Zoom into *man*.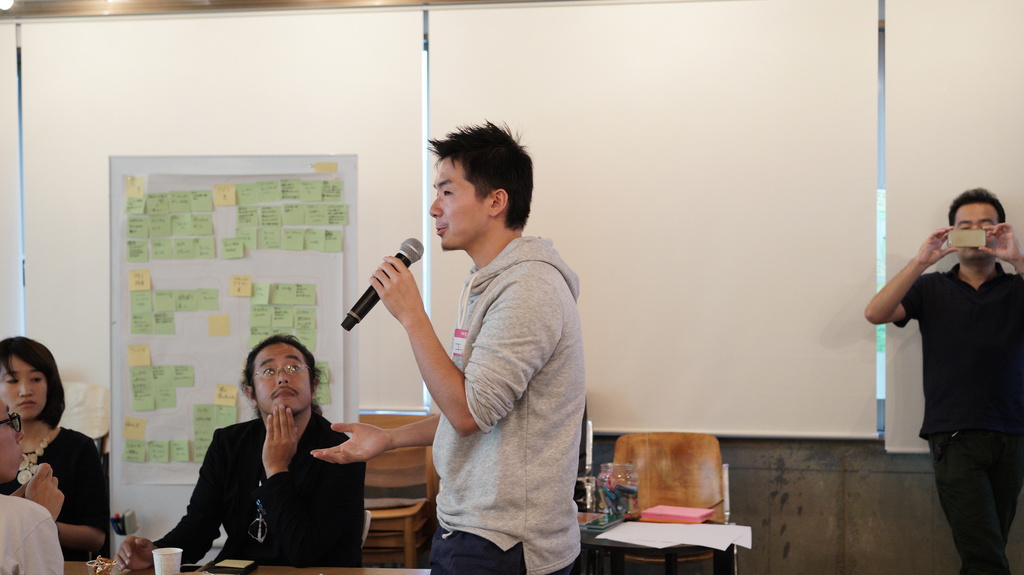
Zoom target: detection(106, 335, 367, 574).
